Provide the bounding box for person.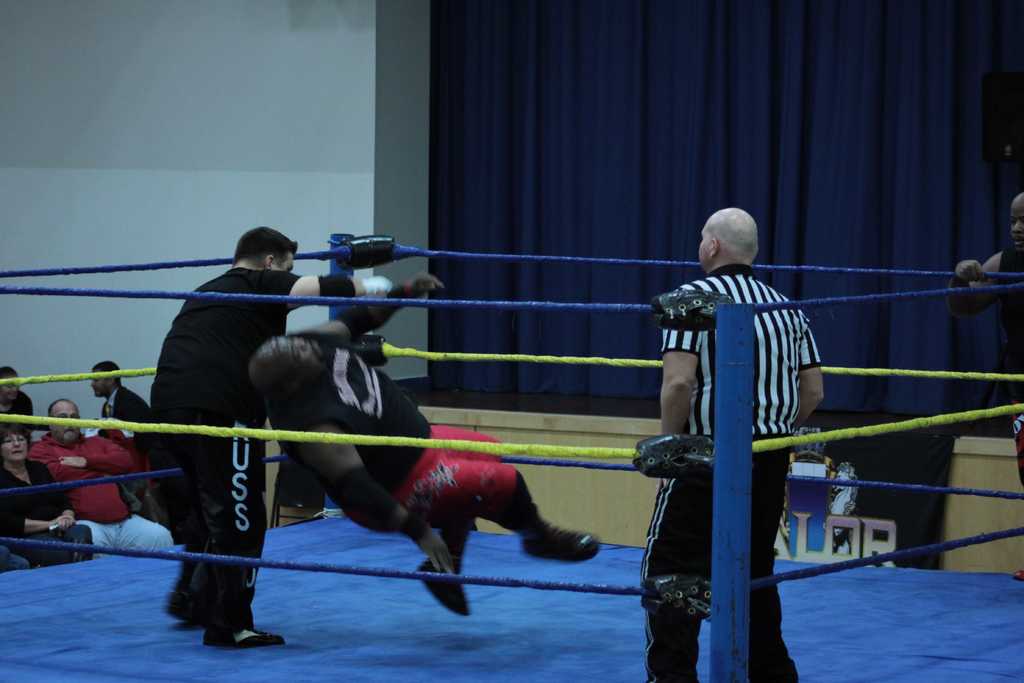
[x1=938, y1=189, x2=1023, y2=582].
